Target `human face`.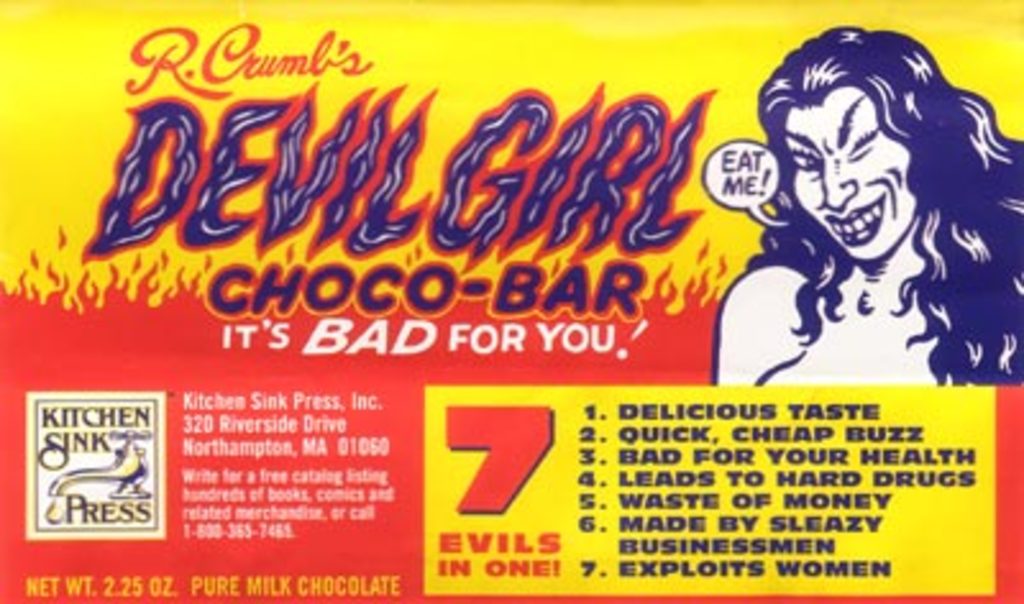
Target region: crop(791, 90, 924, 266).
